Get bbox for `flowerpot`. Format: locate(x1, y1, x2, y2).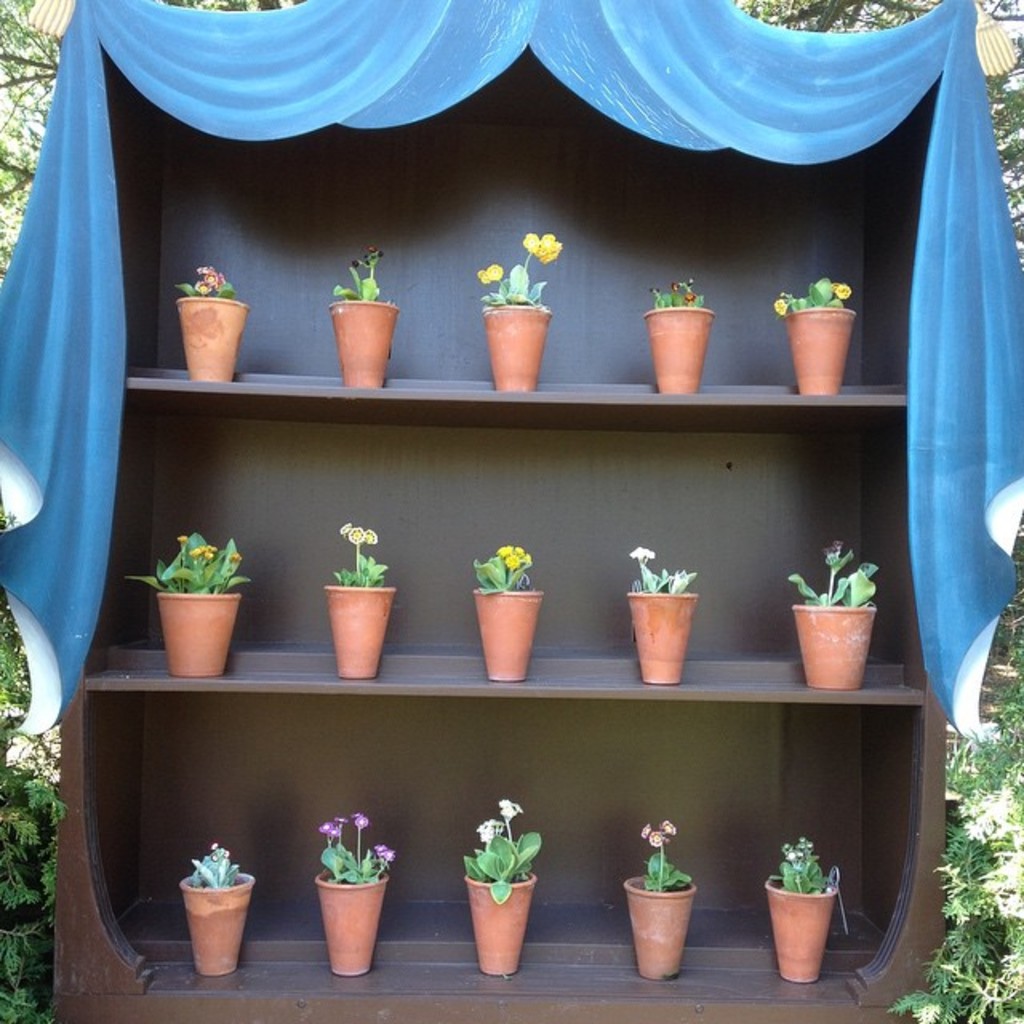
locate(622, 581, 693, 686).
